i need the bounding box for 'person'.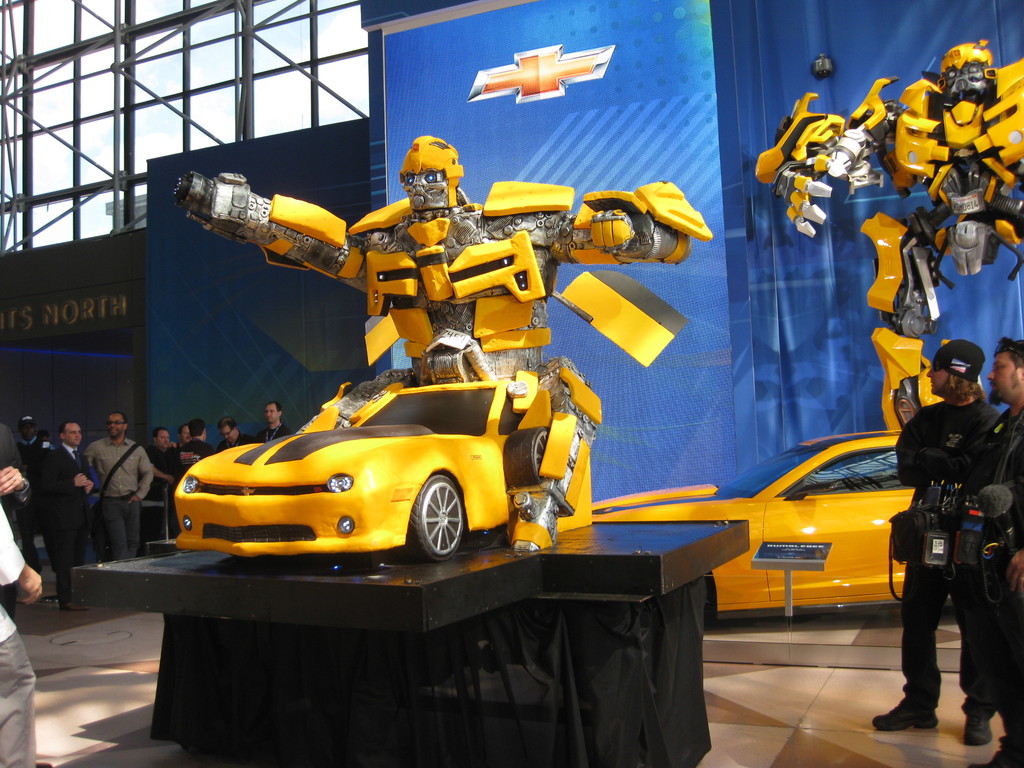
Here it is: x1=972 y1=335 x2=1023 y2=767.
